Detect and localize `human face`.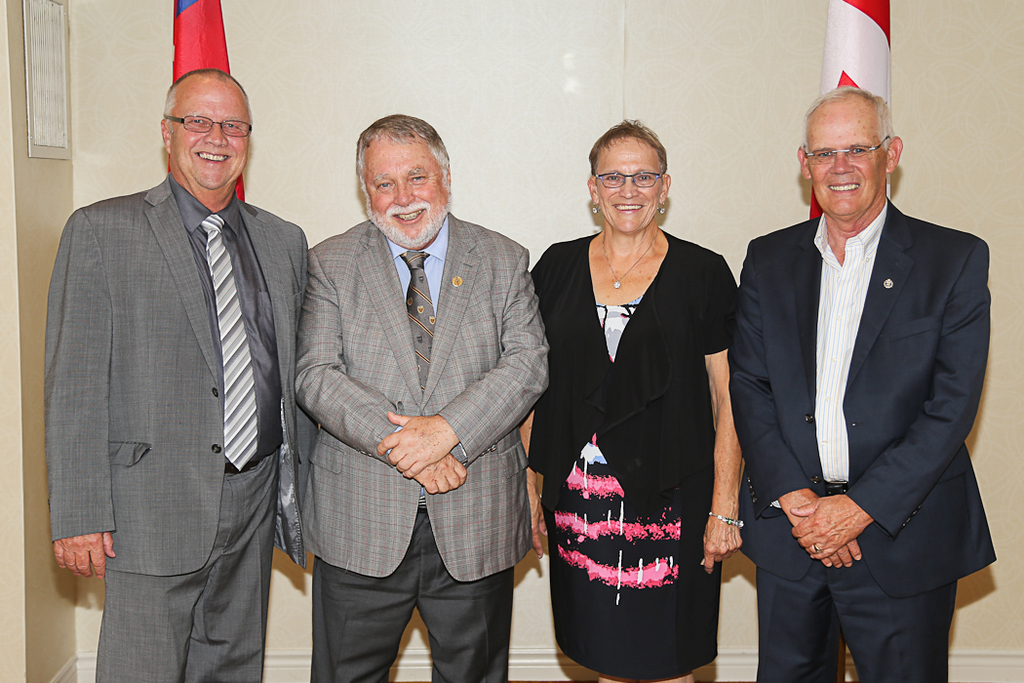
Localized at (364, 133, 450, 249).
